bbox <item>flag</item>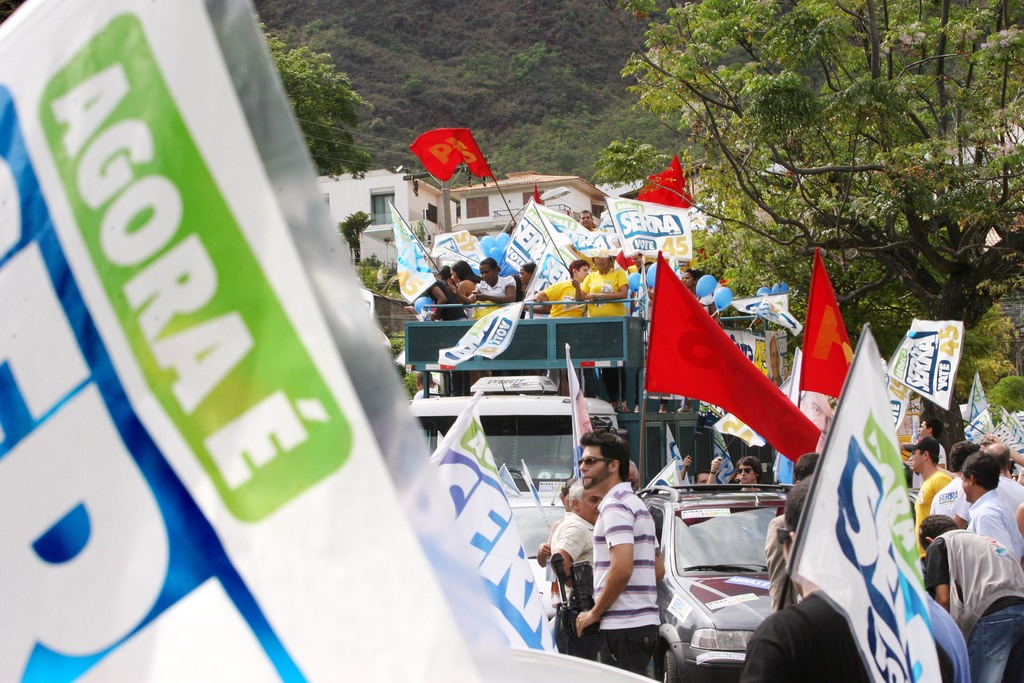
<bbox>490, 194, 560, 281</bbox>
